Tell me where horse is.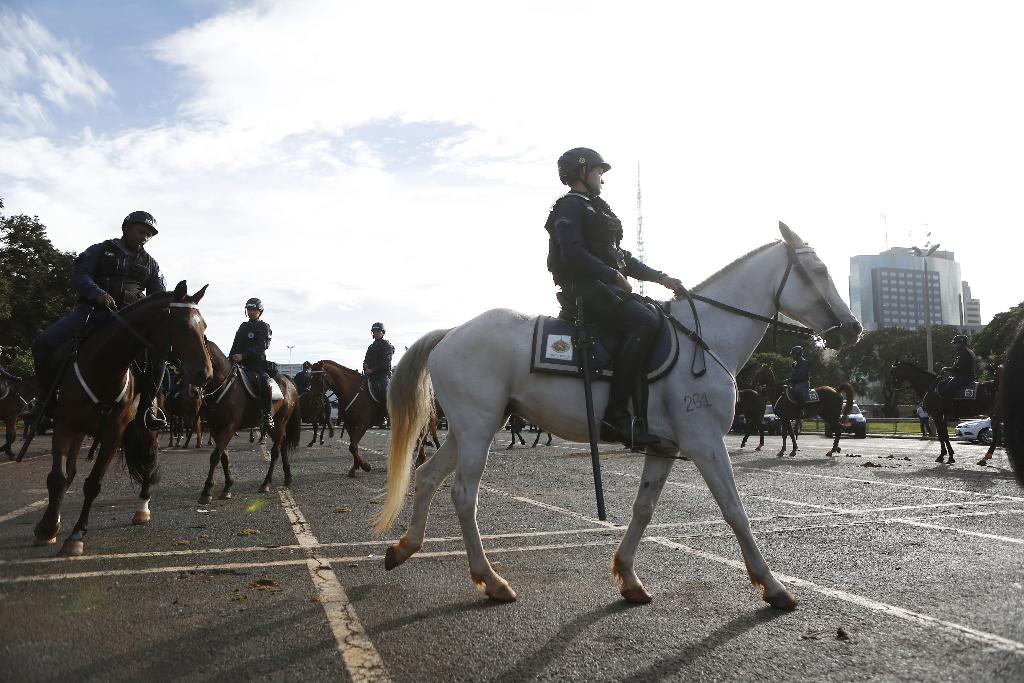
horse is at [300,386,334,449].
